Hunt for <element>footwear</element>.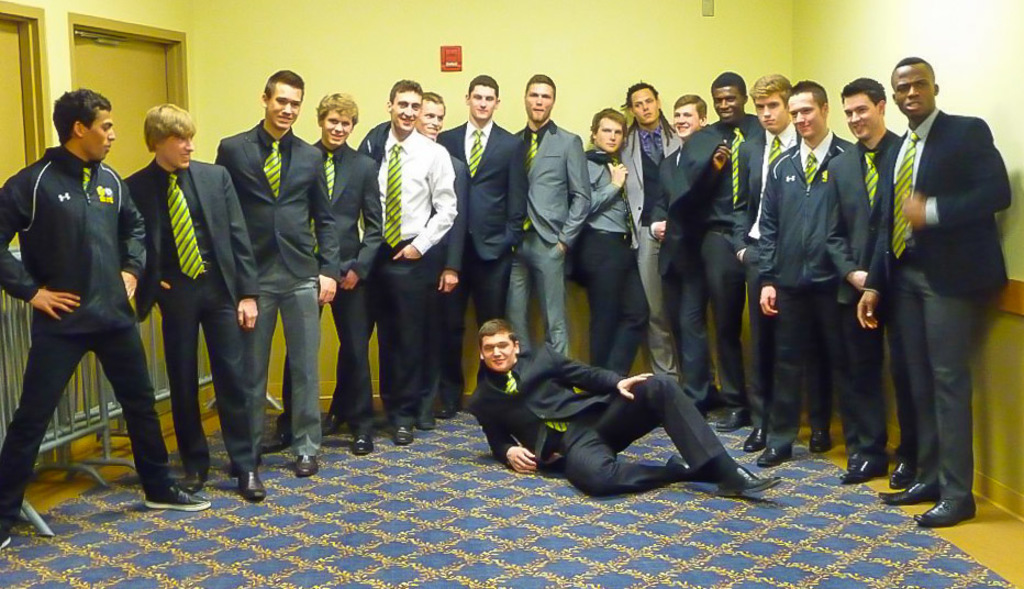
Hunted down at {"x1": 714, "y1": 458, "x2": 788, "y2": 498}.
